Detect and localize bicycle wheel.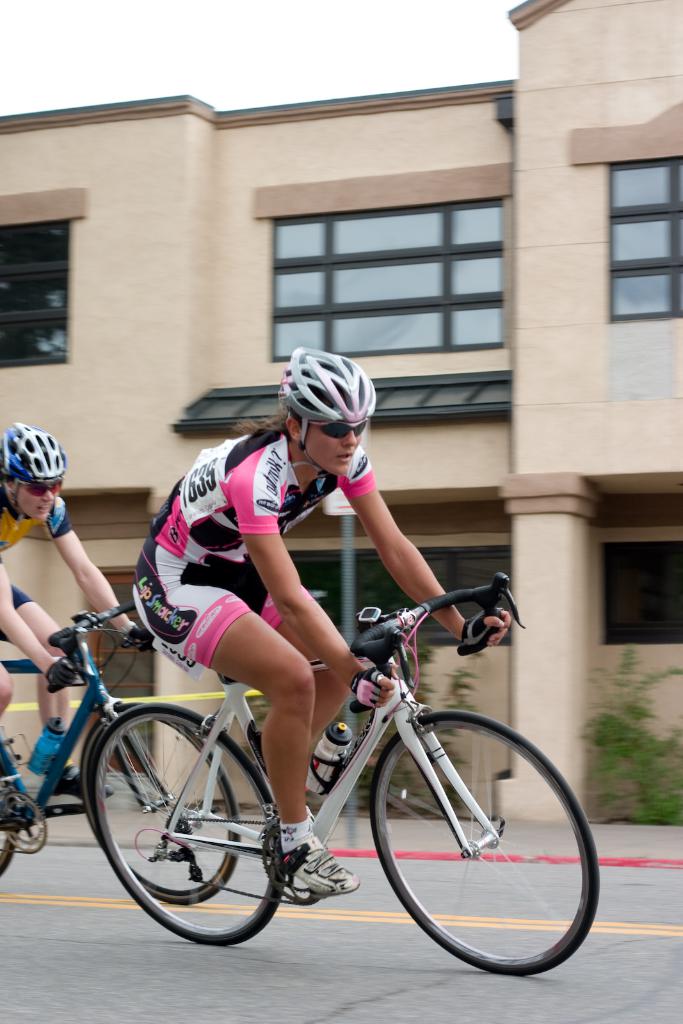
Localized at {"x1": 0, "y1": 749, "x2": 28, "y2": 881}.
